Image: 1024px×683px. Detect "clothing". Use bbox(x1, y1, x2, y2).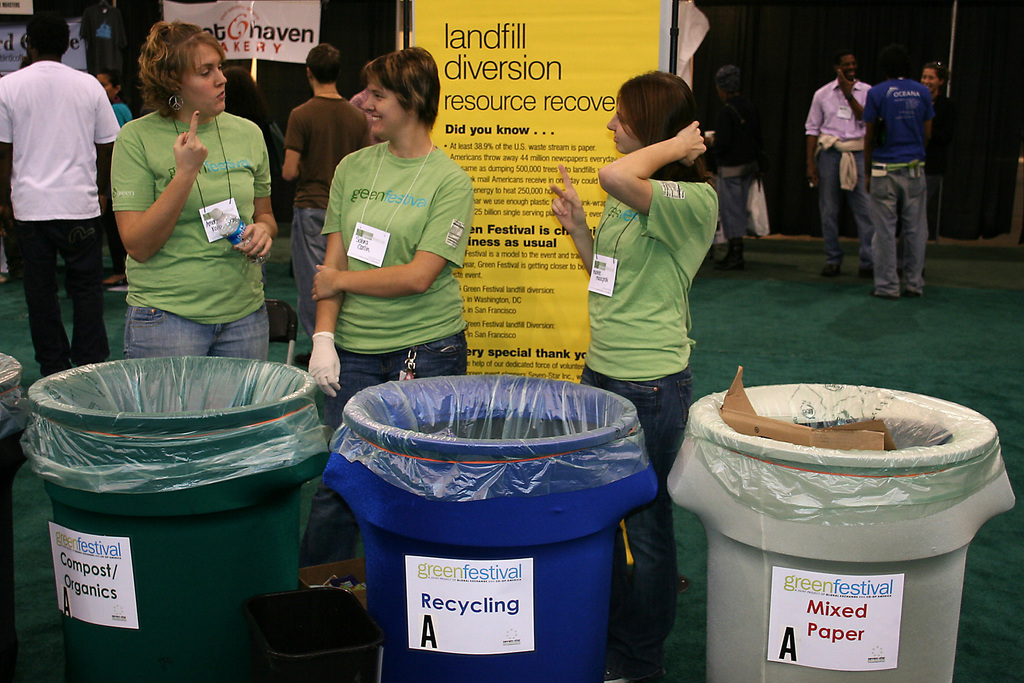
bbox(806, 77, 869, 262).
